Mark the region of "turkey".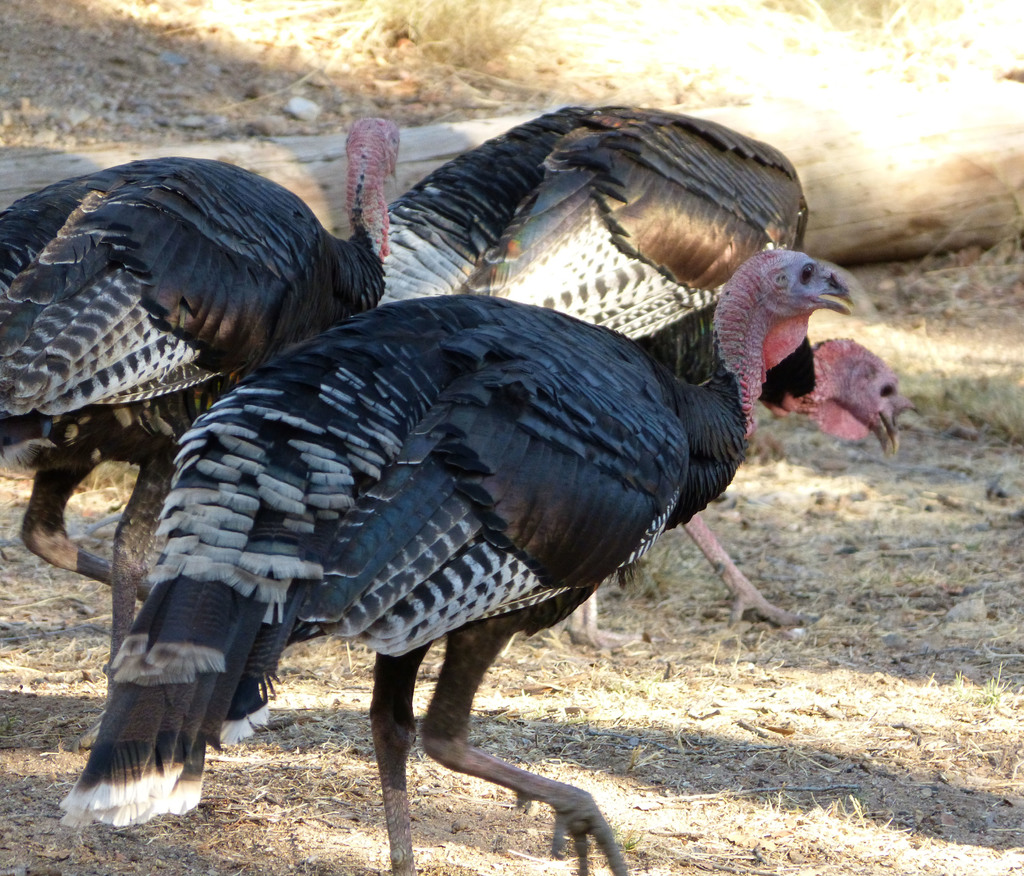
Region: <box>0,115,399,753</box>.
